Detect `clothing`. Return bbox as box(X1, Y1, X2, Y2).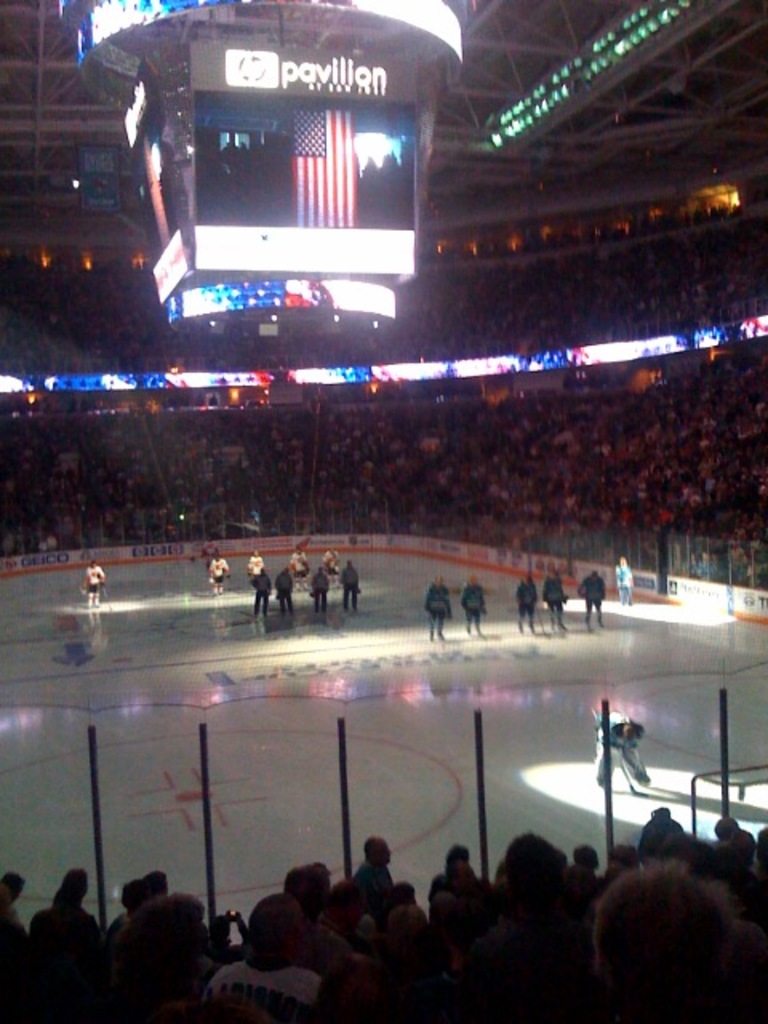
box(334, 562, 365, 618).
